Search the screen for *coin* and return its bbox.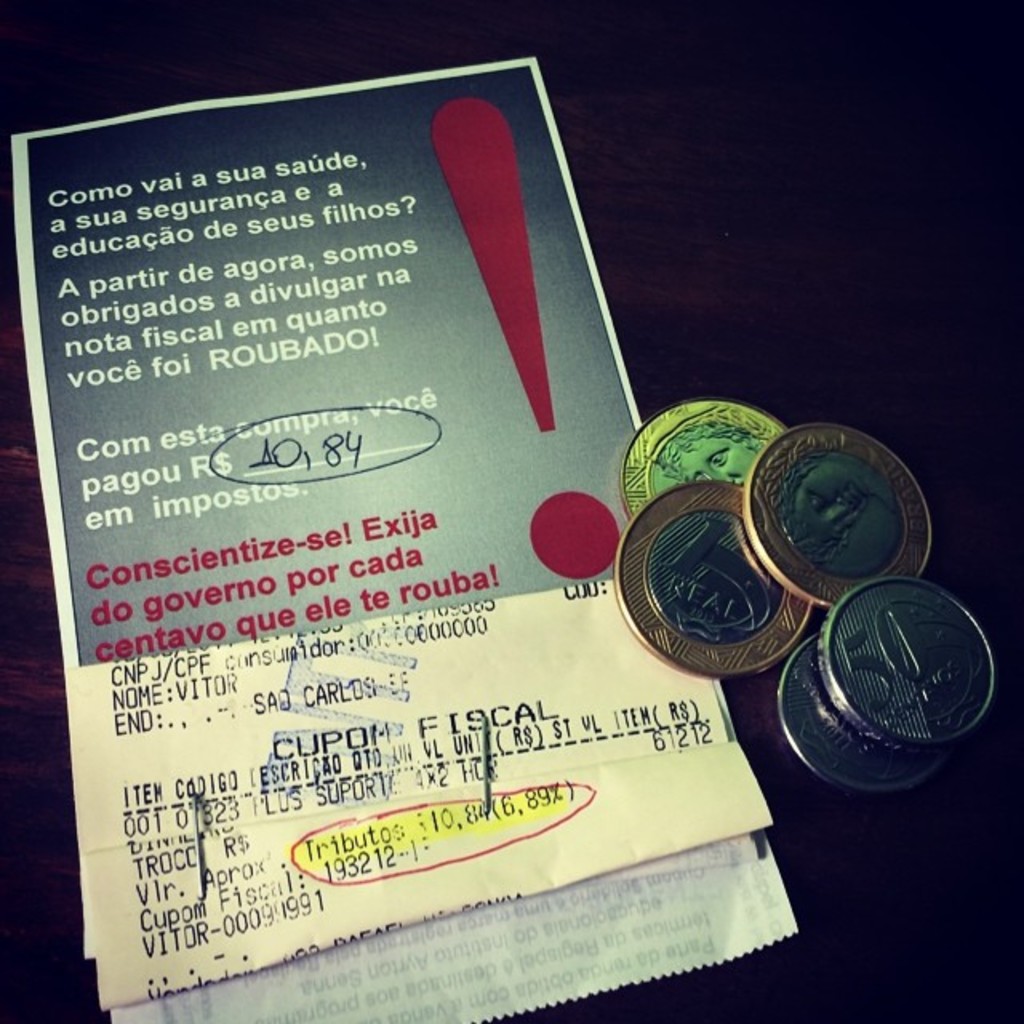
Found: (754,419,938,594).
